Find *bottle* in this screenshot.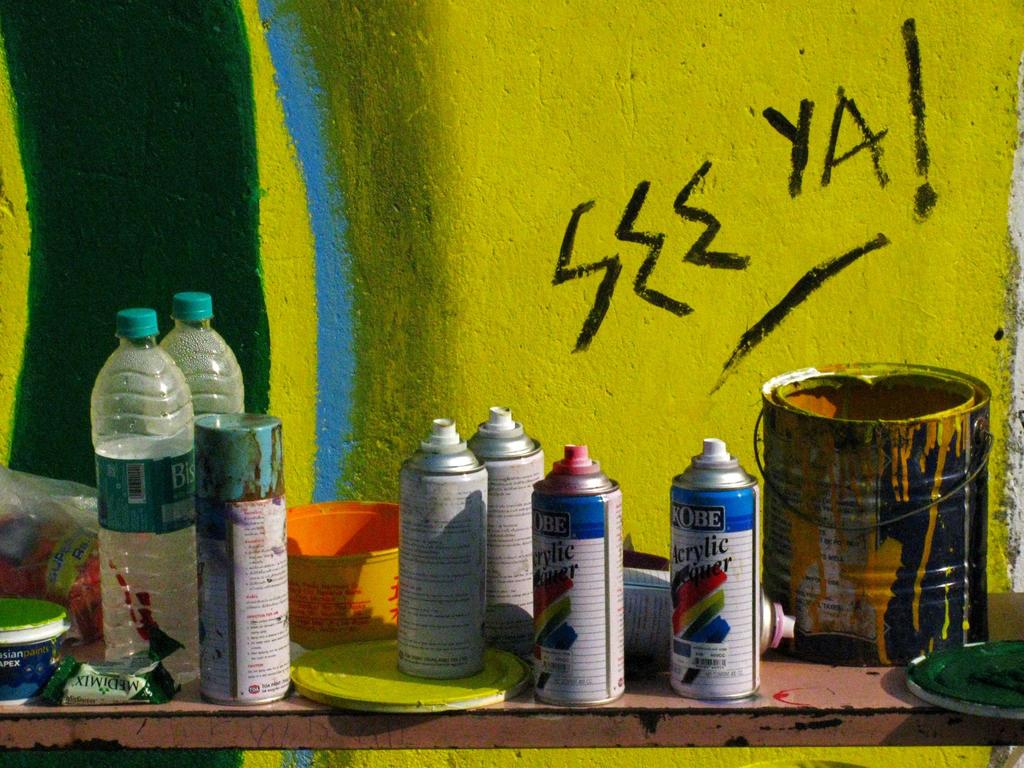
The bounding box for *bottle* is {"left": 86, "top": 291, "right": 191, "bottom": 659}.
